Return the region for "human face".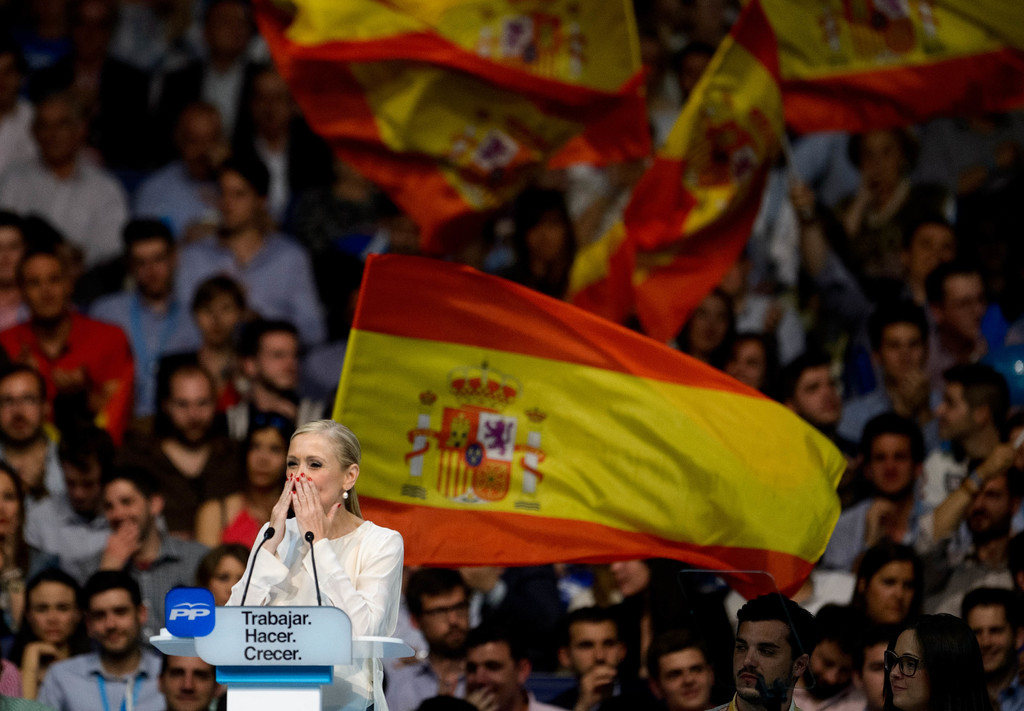
x1=0, y1=476, x2=19, y2=538.
